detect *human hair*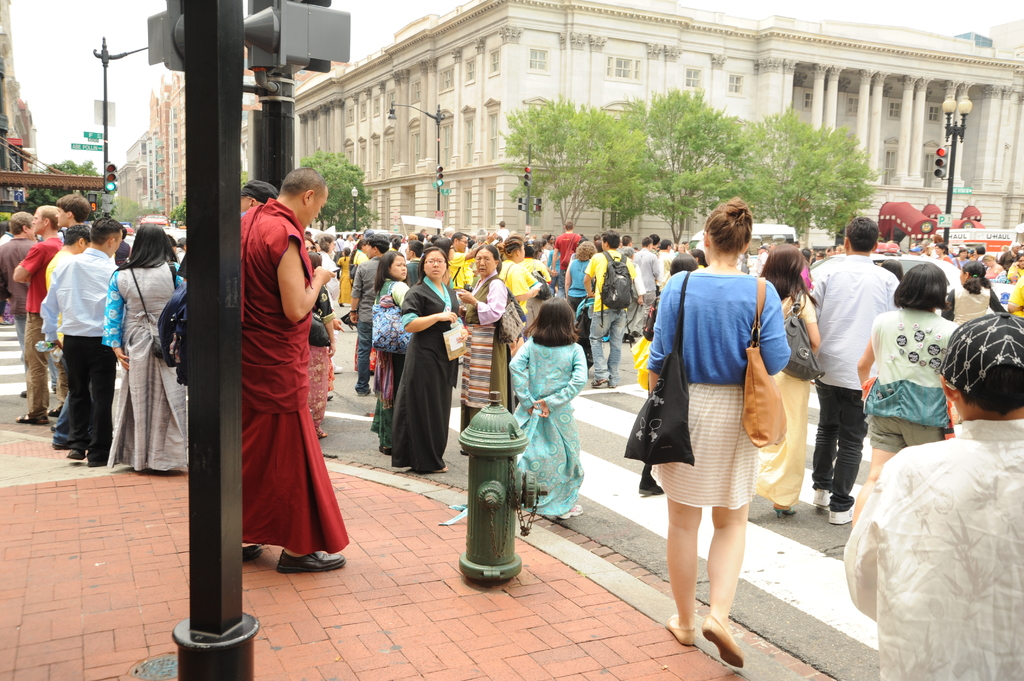
(x1=845, y1=211, x2=877, y2=255)
